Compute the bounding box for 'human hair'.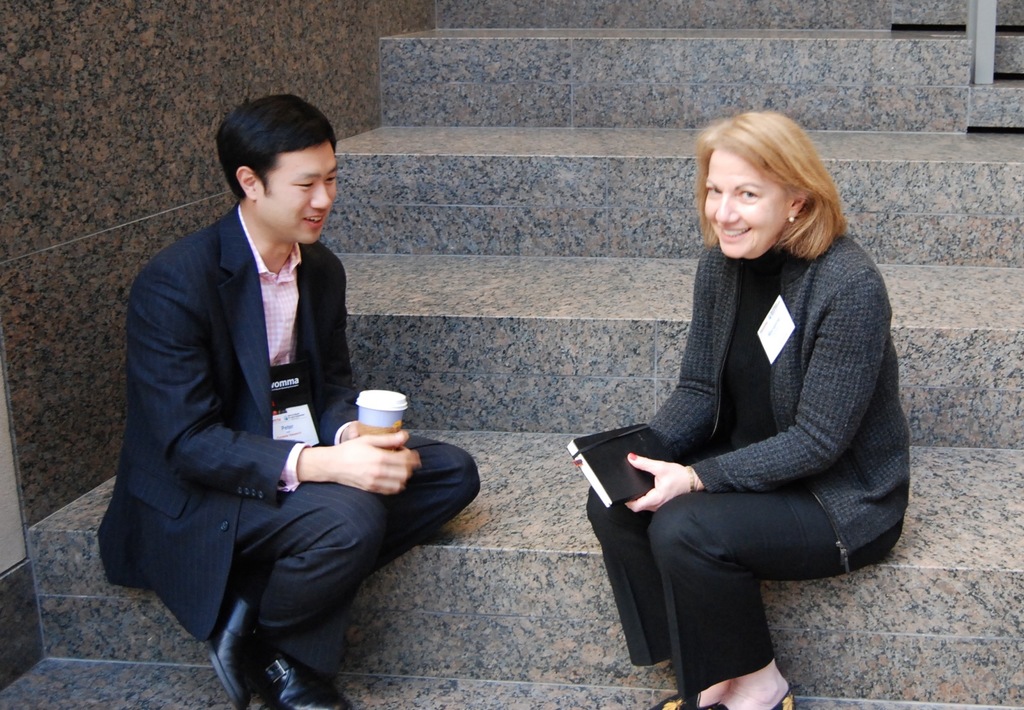
<bbox>698, 109, 844, 274</bbox>.
